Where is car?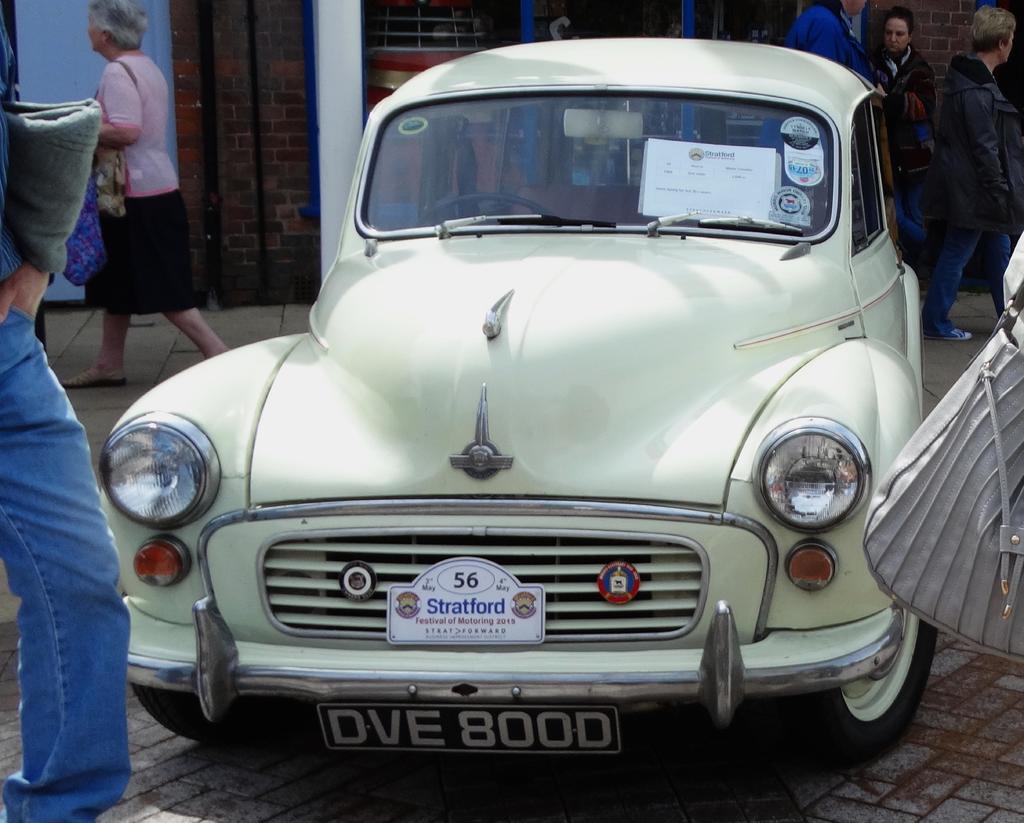
{"x1": 96, "y1": 36, "x2": 916, "y2": 778}.
